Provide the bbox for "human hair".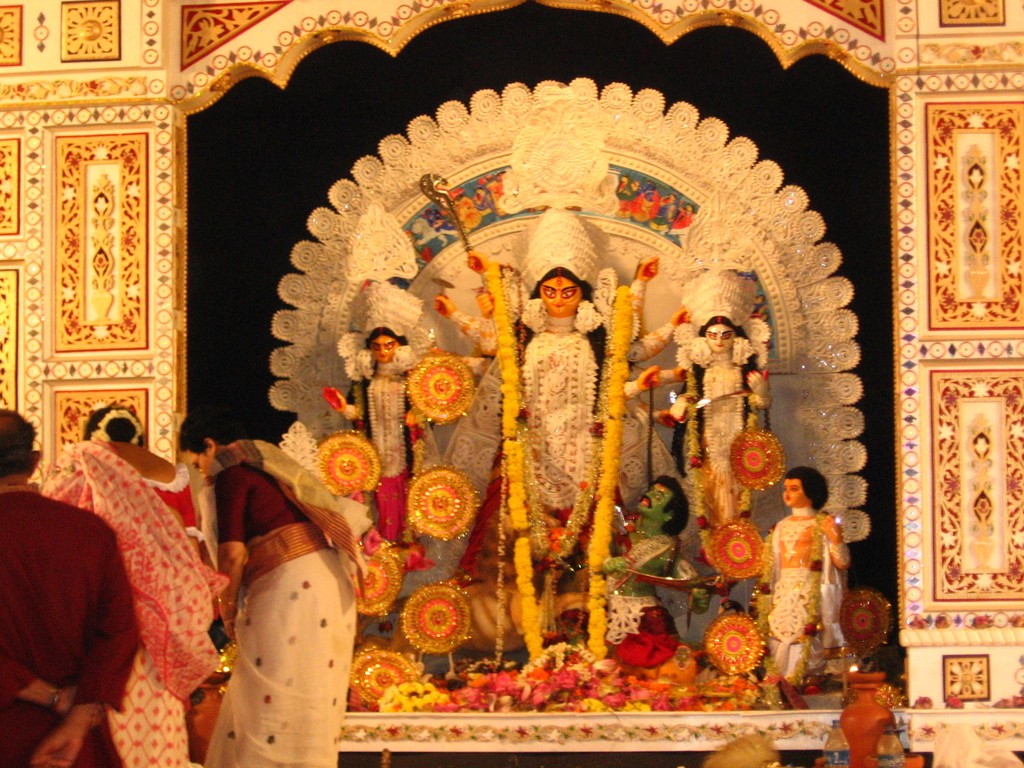
box=[0, 405, 37, 481].
